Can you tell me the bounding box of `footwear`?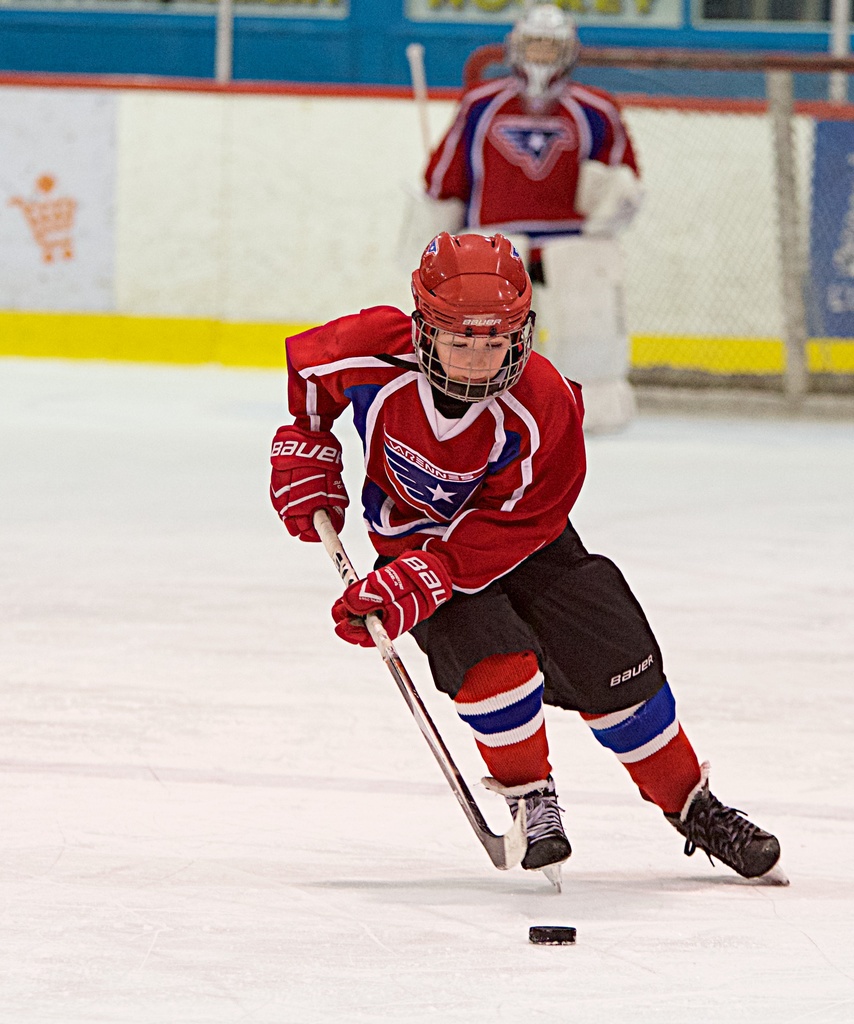
detection(500, 777, 577, 877).
